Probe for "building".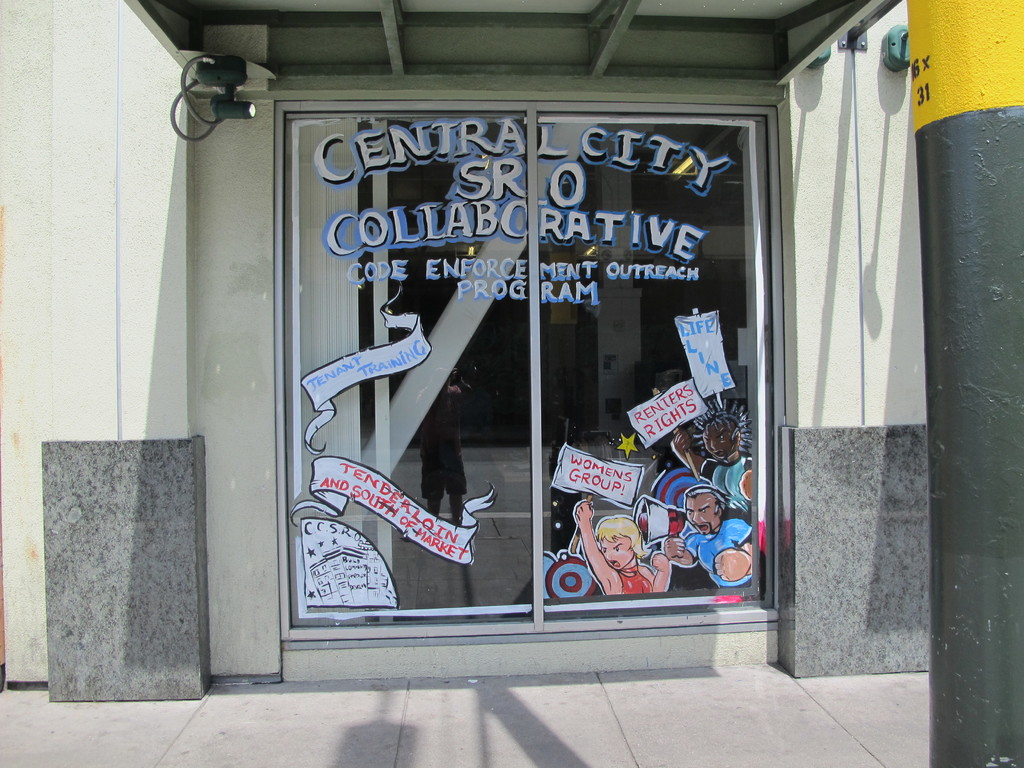
Probe result: bbox(0, 0, 1023, 767).
